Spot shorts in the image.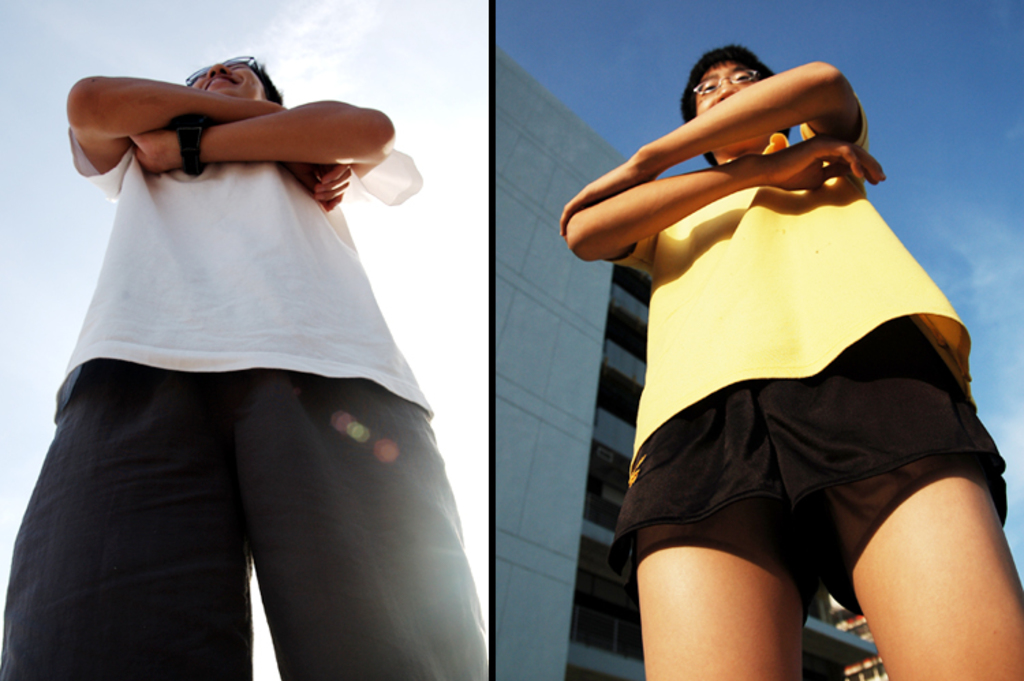
shorts found at 661, 397, 964, 566.
